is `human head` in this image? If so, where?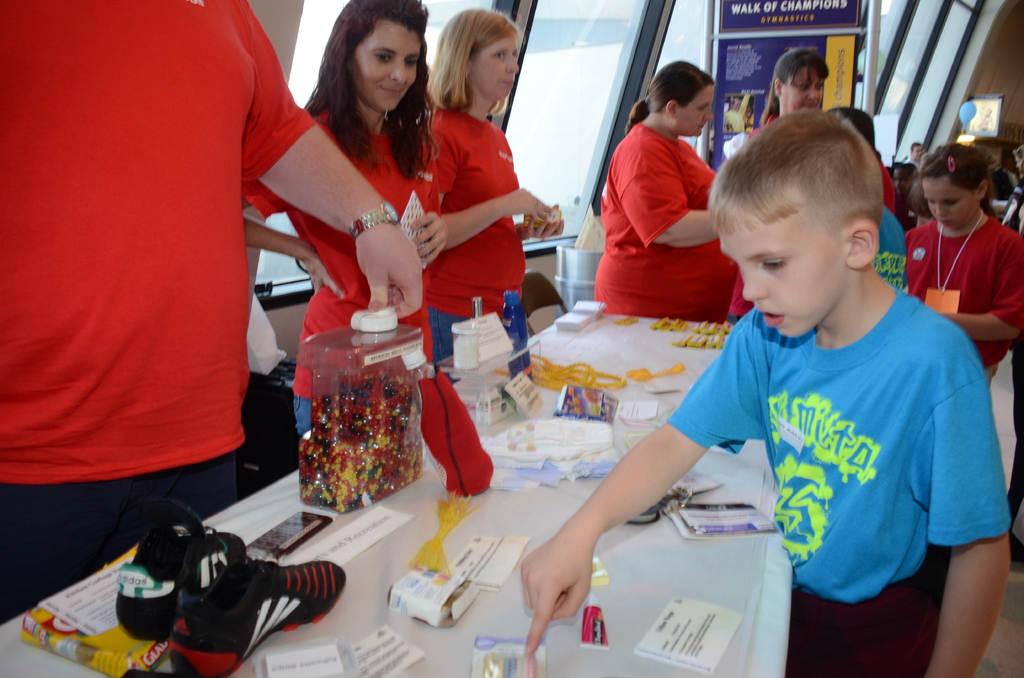
Yes, at box(716, 117, 905, 336).
